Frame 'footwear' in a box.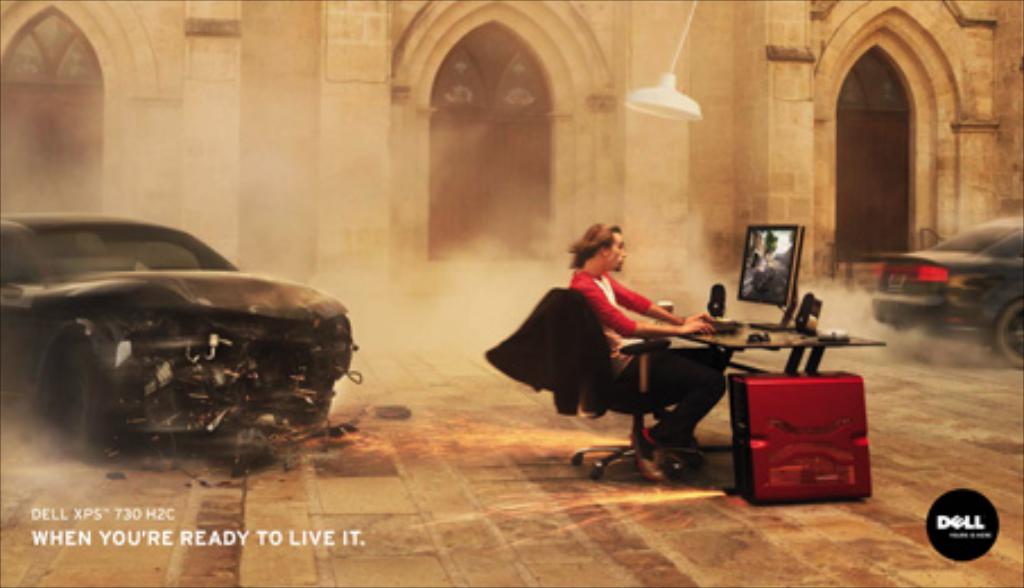
box=[674, 446, 719, 464].
